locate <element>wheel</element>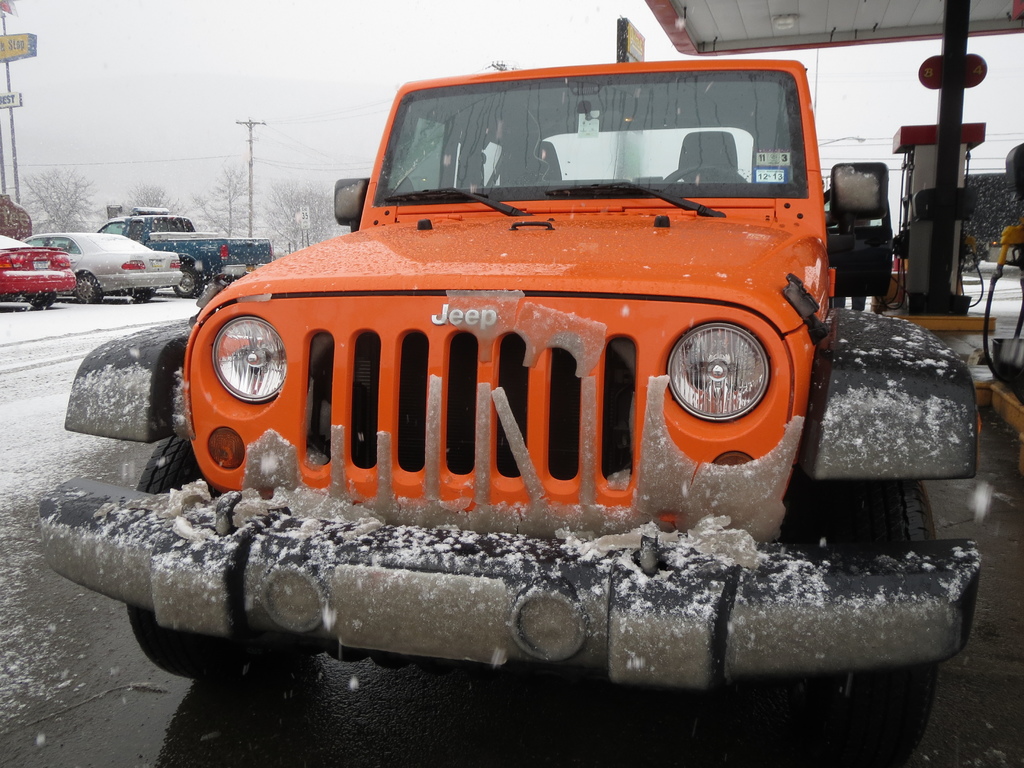
<region>74, 269, 99, 305</region>
